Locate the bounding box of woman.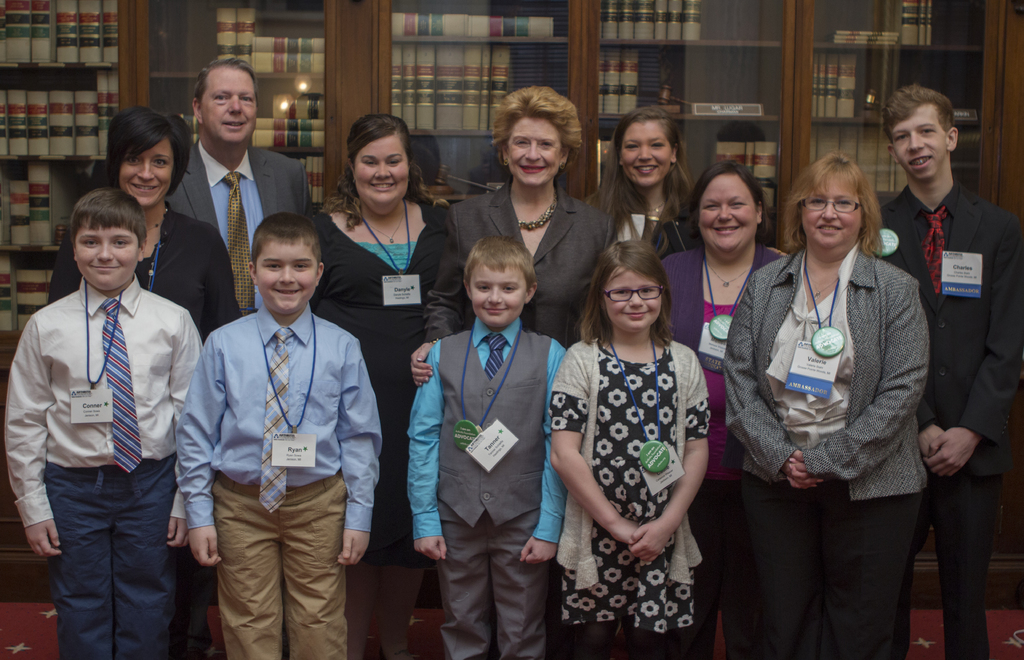
Bounding box: left=305, top=113, right=456, bottom=659.
